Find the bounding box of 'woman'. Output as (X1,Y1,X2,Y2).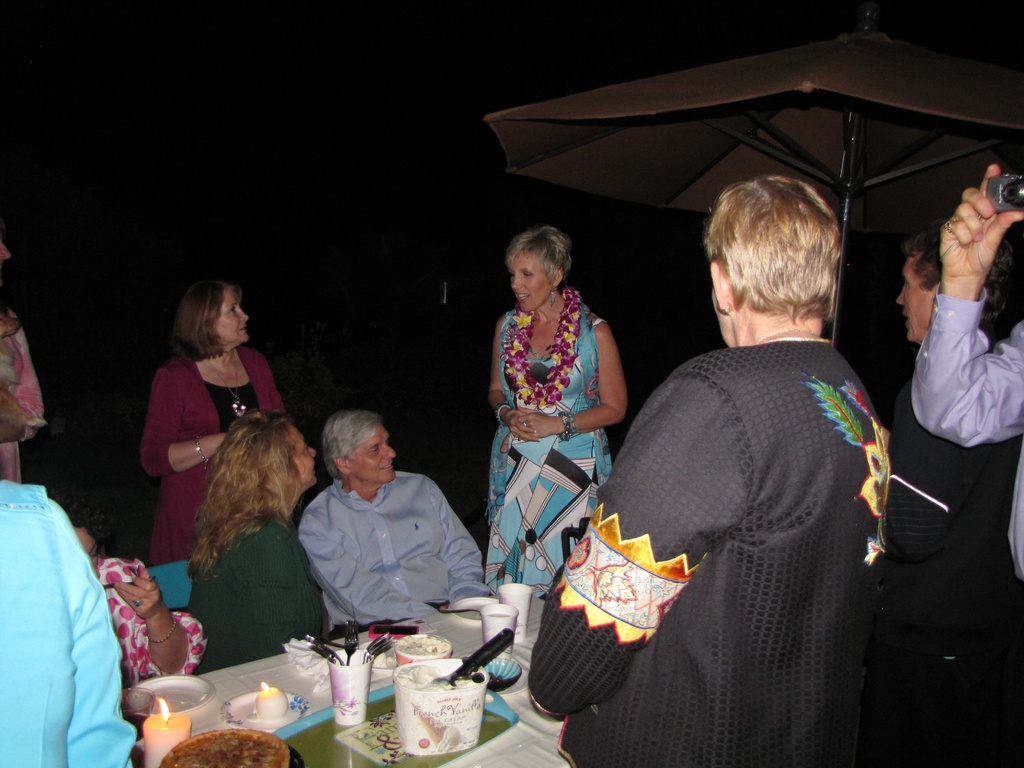
(176,415,326,671).
